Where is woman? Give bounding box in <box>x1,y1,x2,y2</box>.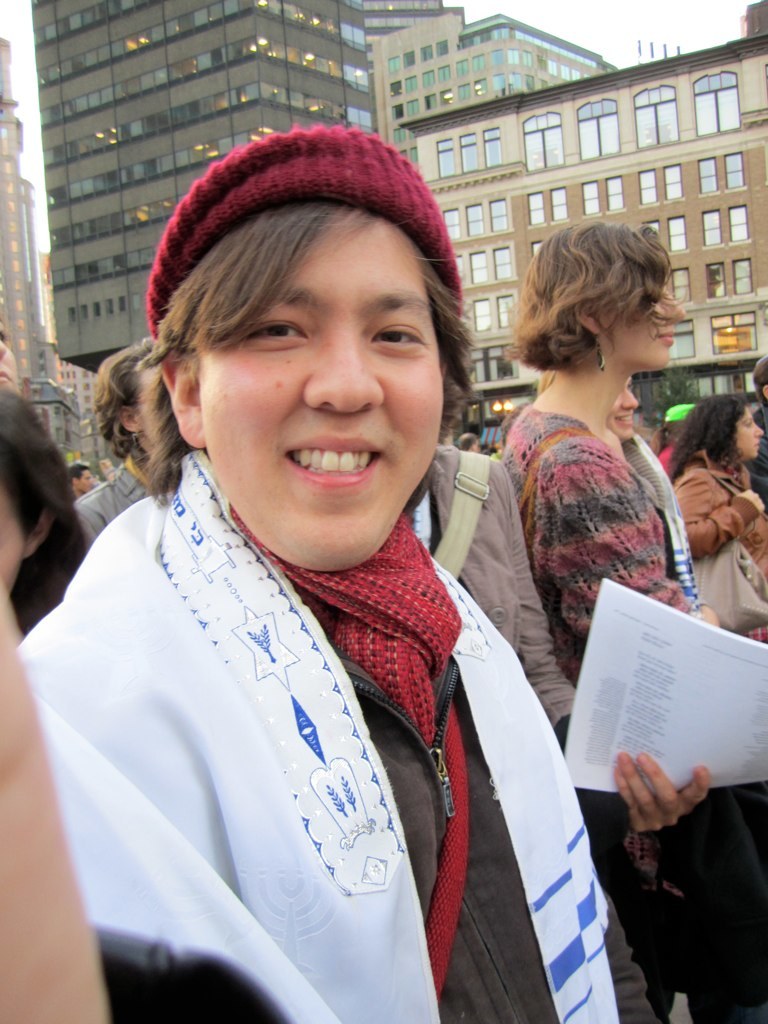
<box>494,207,767,1023</box>.
